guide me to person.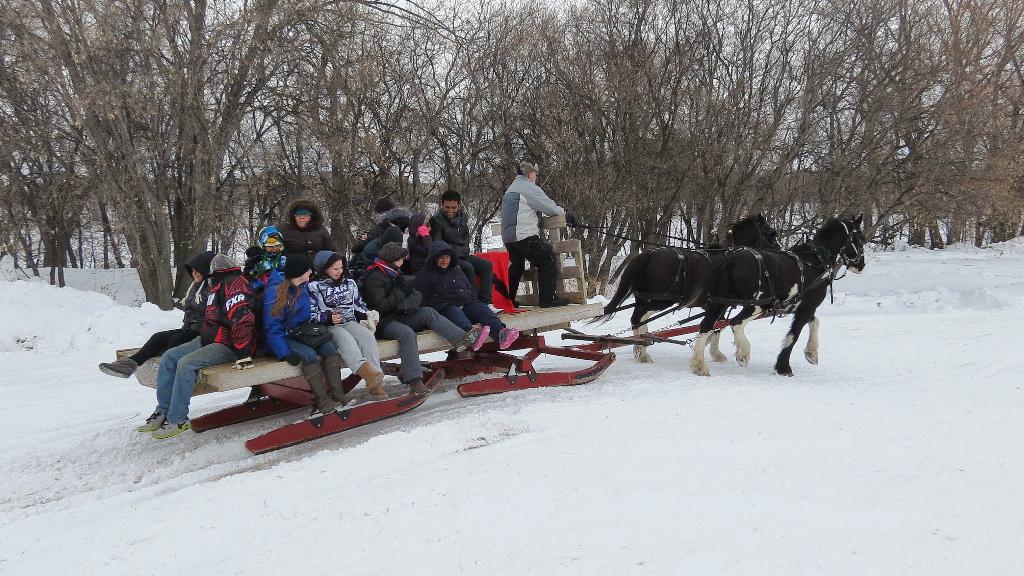
Guidance: 361:210:410:246.
